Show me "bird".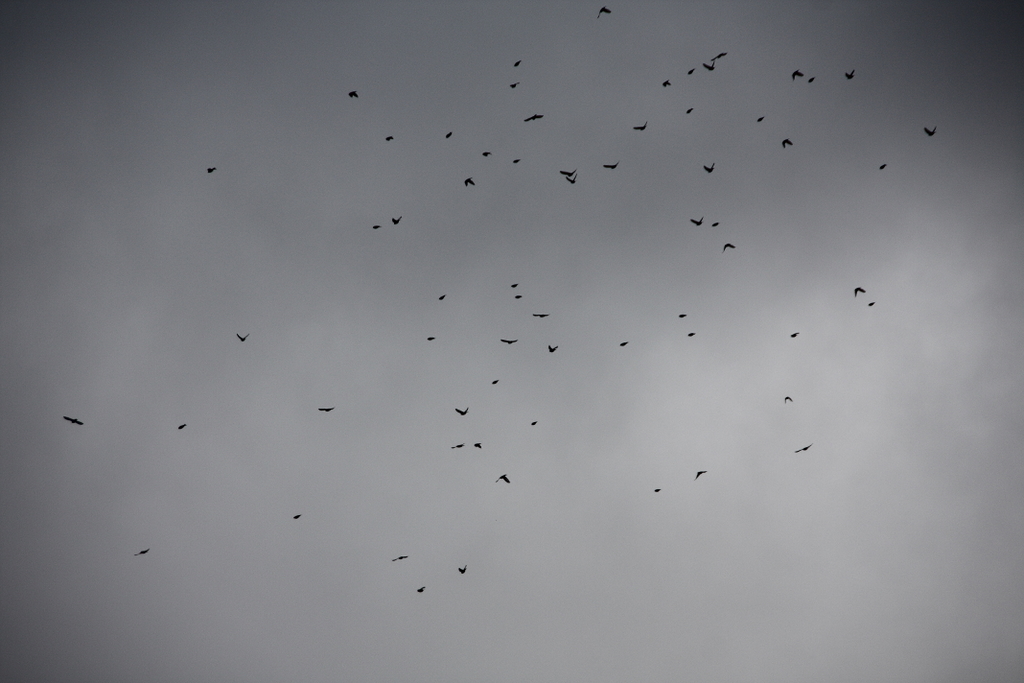
"bird" is here: (left=502, top=335, right=515, bottom=342).
